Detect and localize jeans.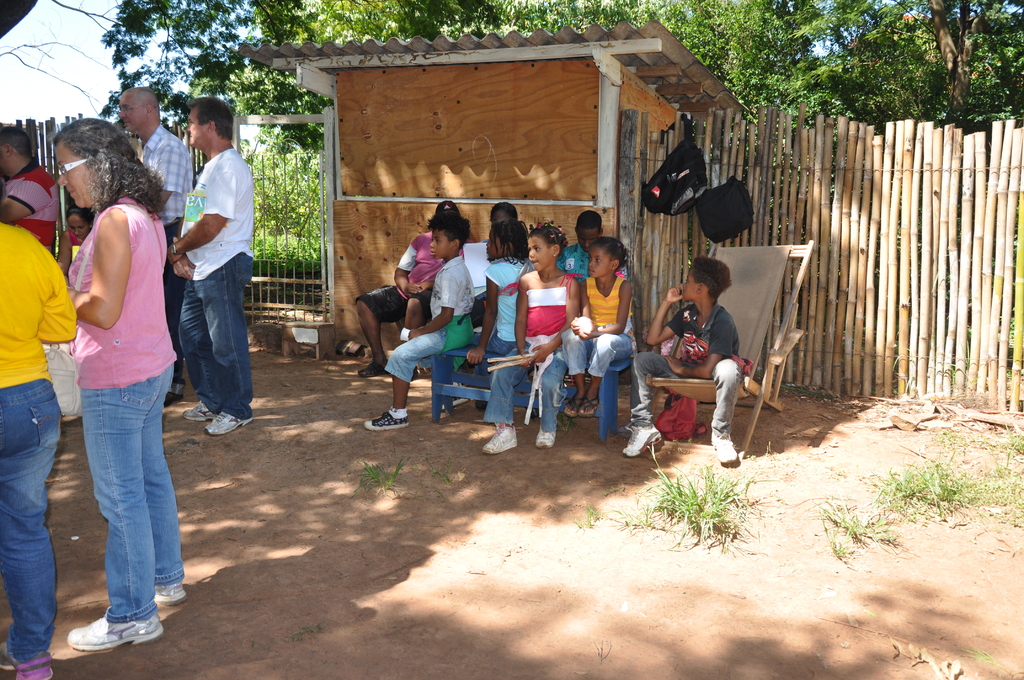
Localized at box=[81, 360, 189, 623].
